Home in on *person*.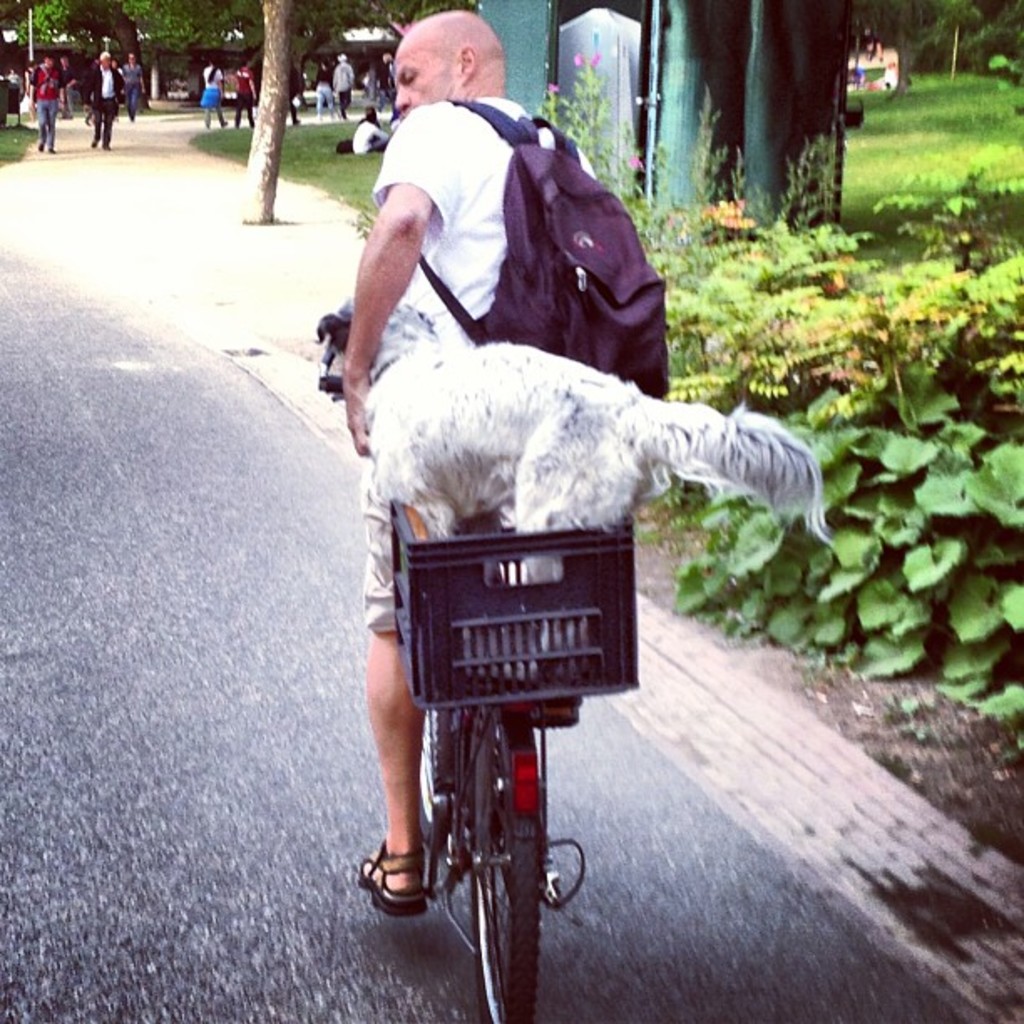
Homed in at <bbox>341, 54, 353, 114</bbox>.
